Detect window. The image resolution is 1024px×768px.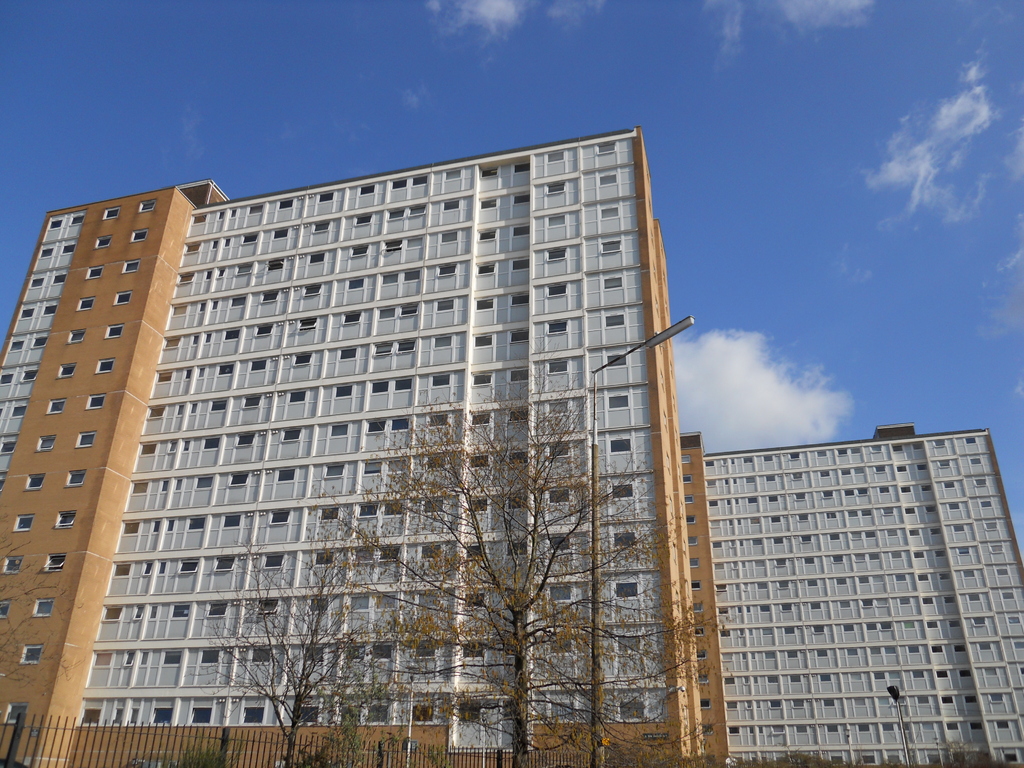
376/307/394/321.
